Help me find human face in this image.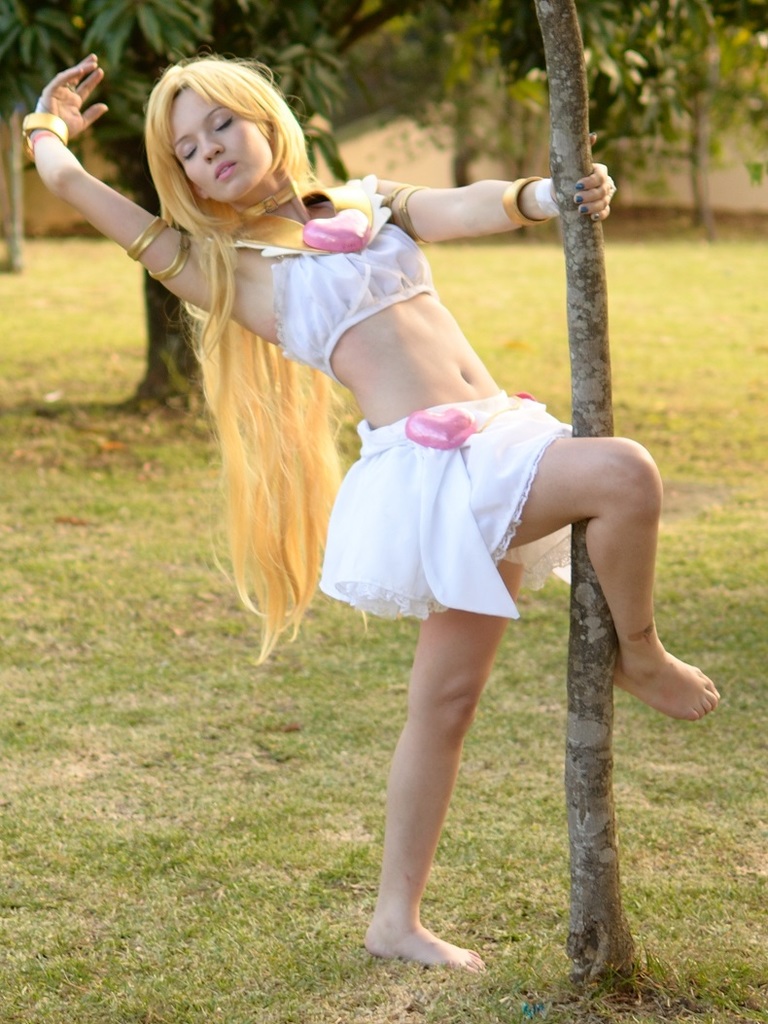
Found it: box=[171, 87, 272, 202].
